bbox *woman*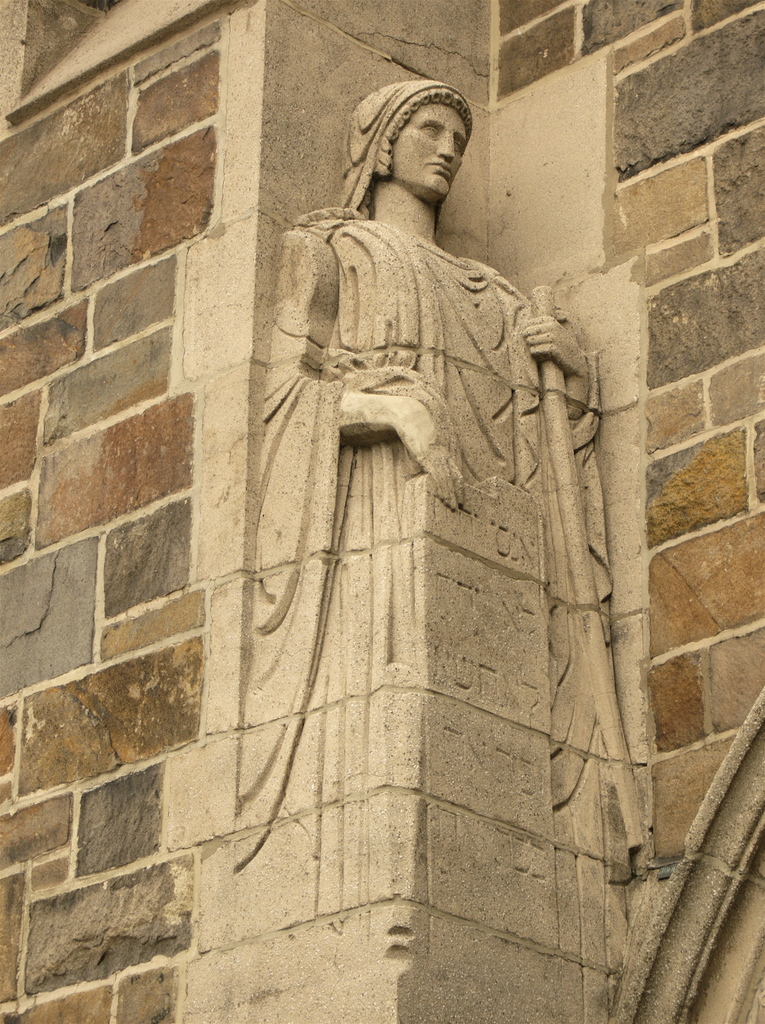
rect(246, 78, 589, 932)
